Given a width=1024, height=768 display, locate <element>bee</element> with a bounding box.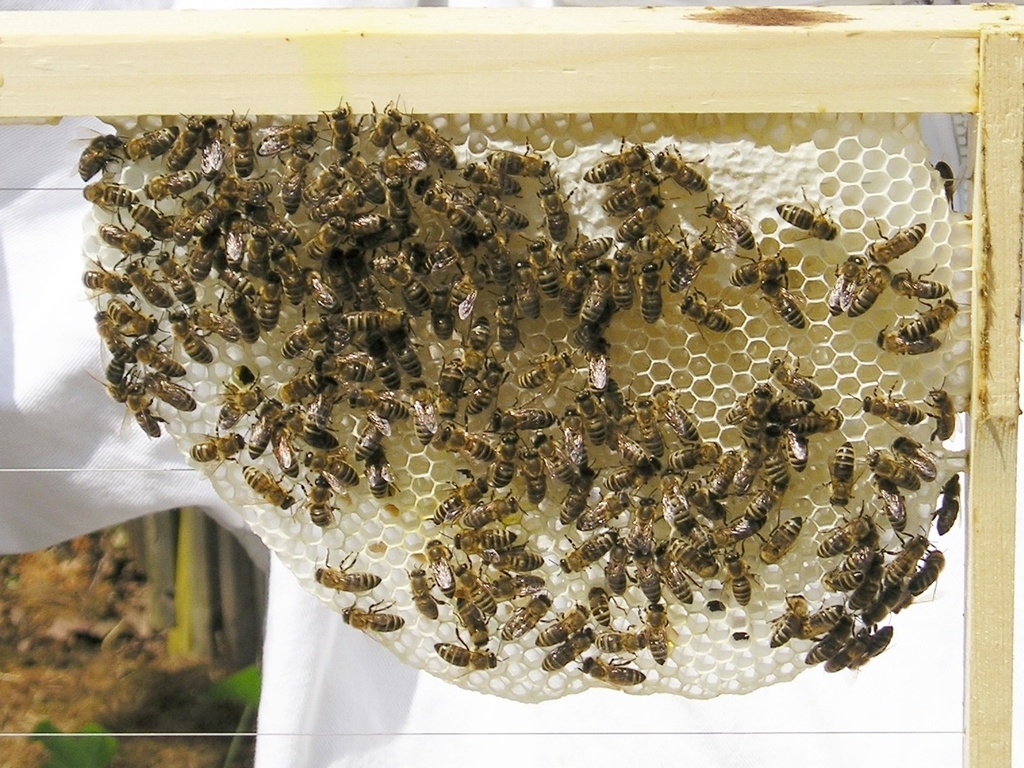
Located: locate(815, 501, 876, 556).
